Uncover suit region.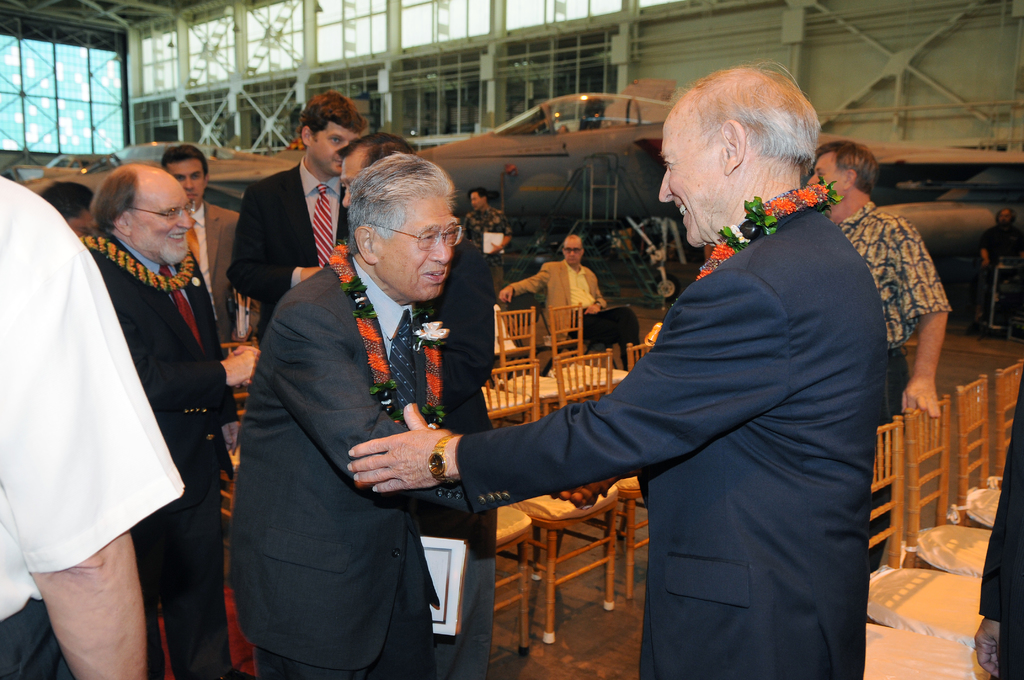
Uncovered: locate(217, 156, 482, 677).
